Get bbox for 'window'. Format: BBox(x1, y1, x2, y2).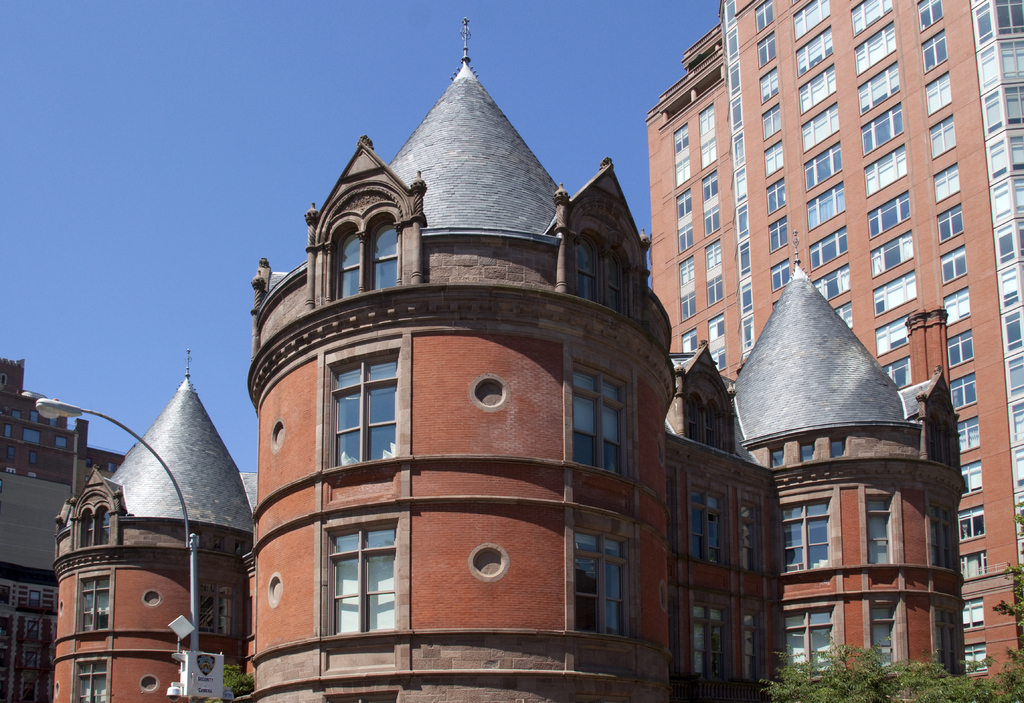
BBox(317, 485, 412, 663).
